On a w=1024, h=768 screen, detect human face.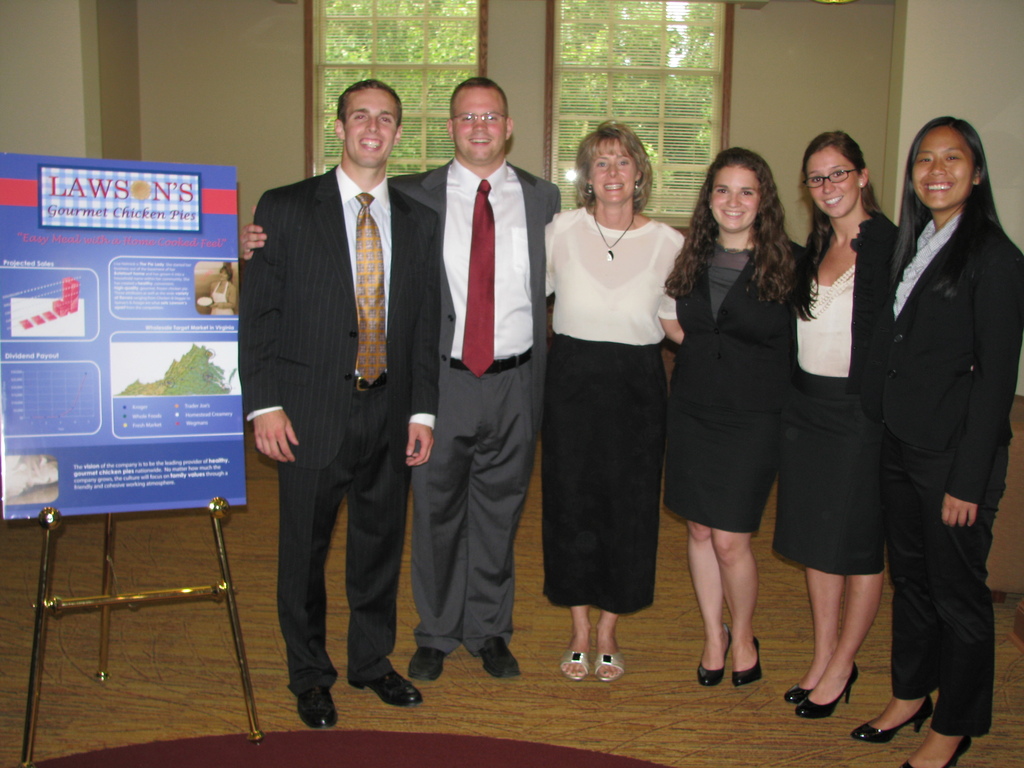
rect(451, 86, 507, 161).
